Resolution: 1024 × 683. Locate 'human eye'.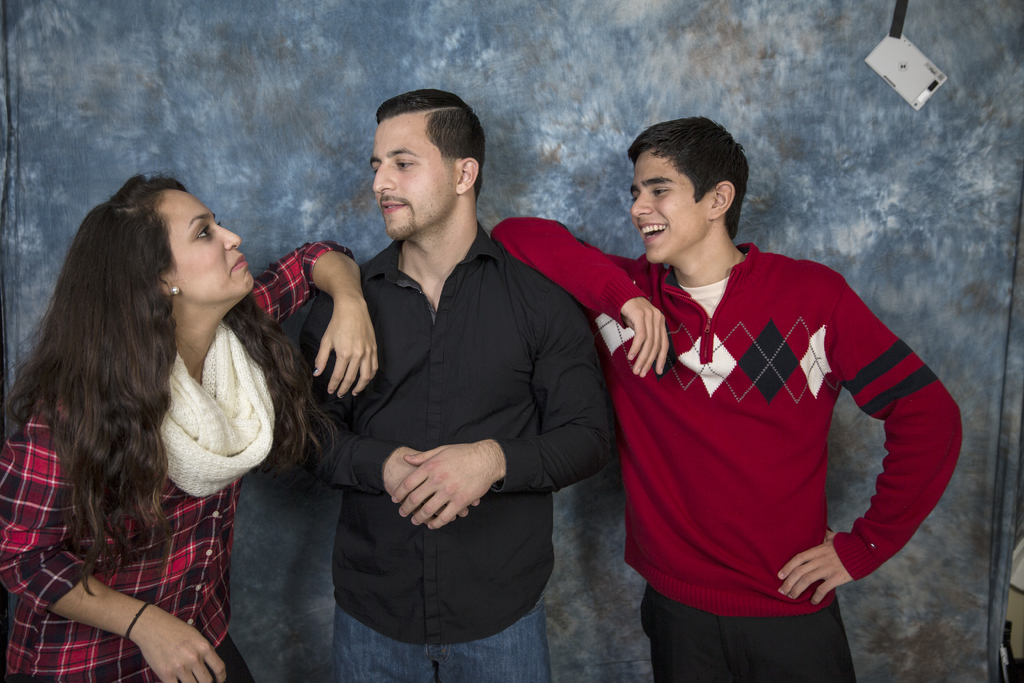
<region>374, 165, 379, 175</region>.
